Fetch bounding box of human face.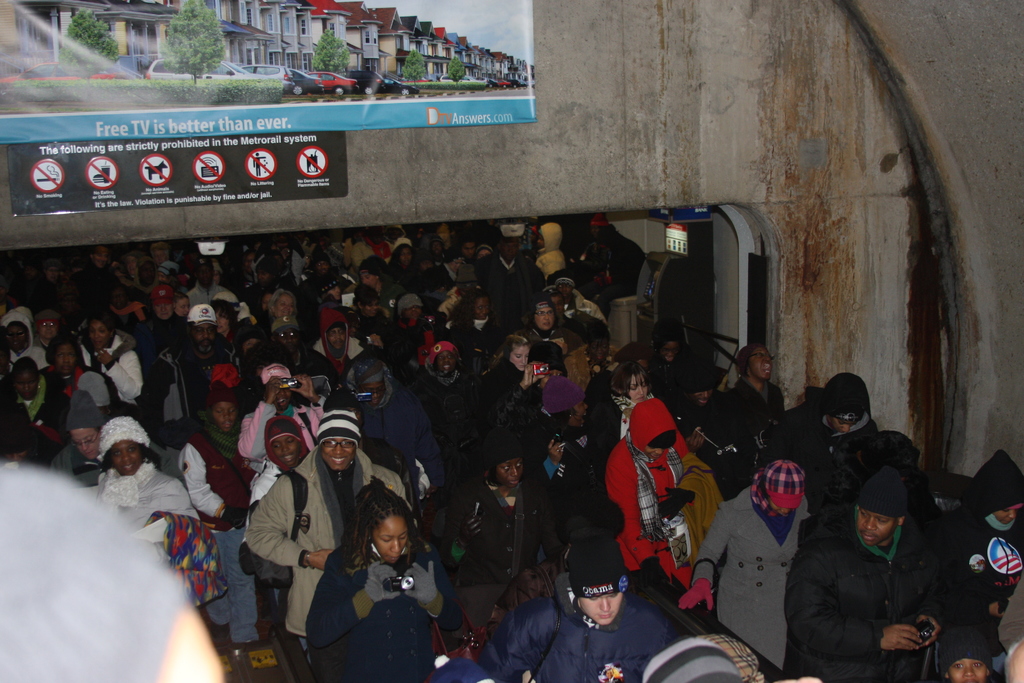
Bbox: region(52, 343, 76, 370).
